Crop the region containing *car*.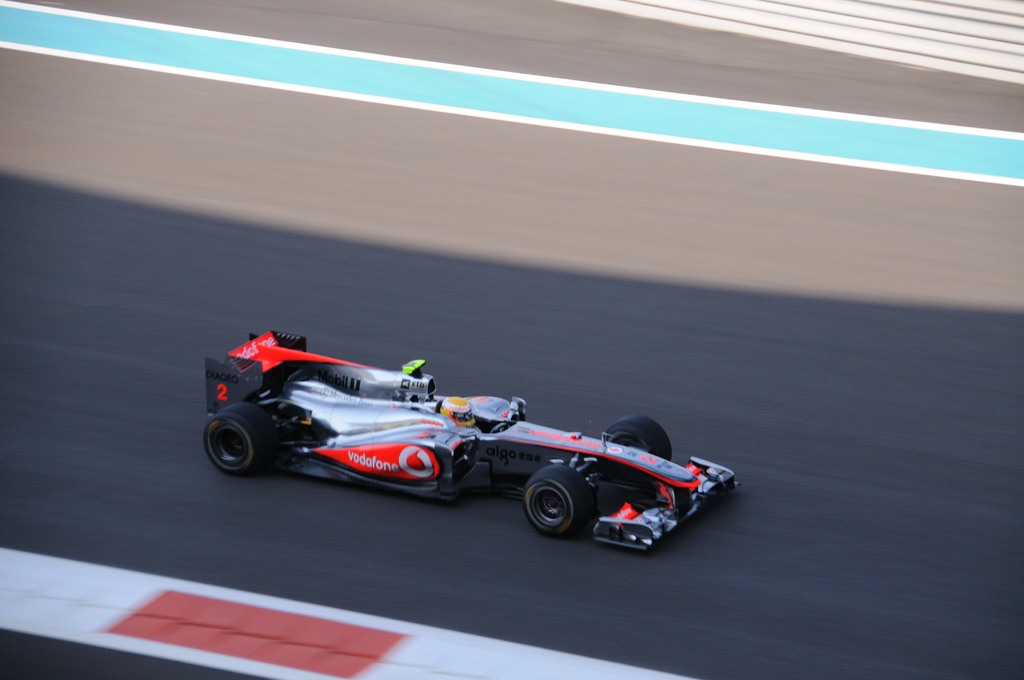
Crop region: (left=205, top=350, right=740, bottom=541).
